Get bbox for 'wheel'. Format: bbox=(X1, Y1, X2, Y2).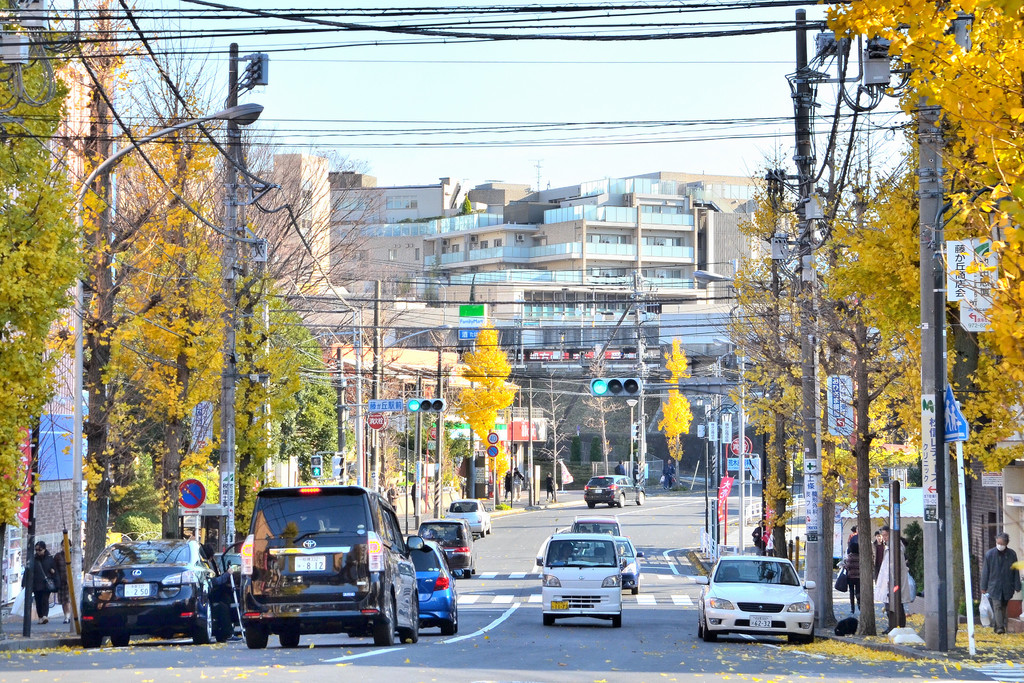
bbox=(82, 625, 100, 648).
